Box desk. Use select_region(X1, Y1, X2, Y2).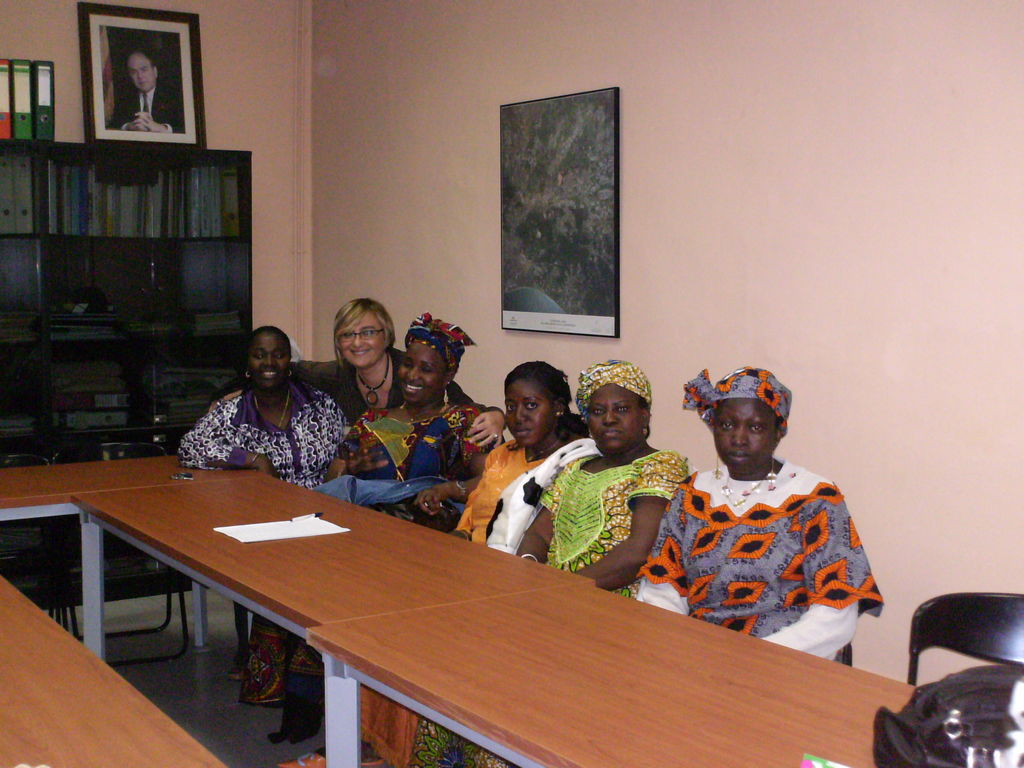
select_region(13, 463, 593, 755).
